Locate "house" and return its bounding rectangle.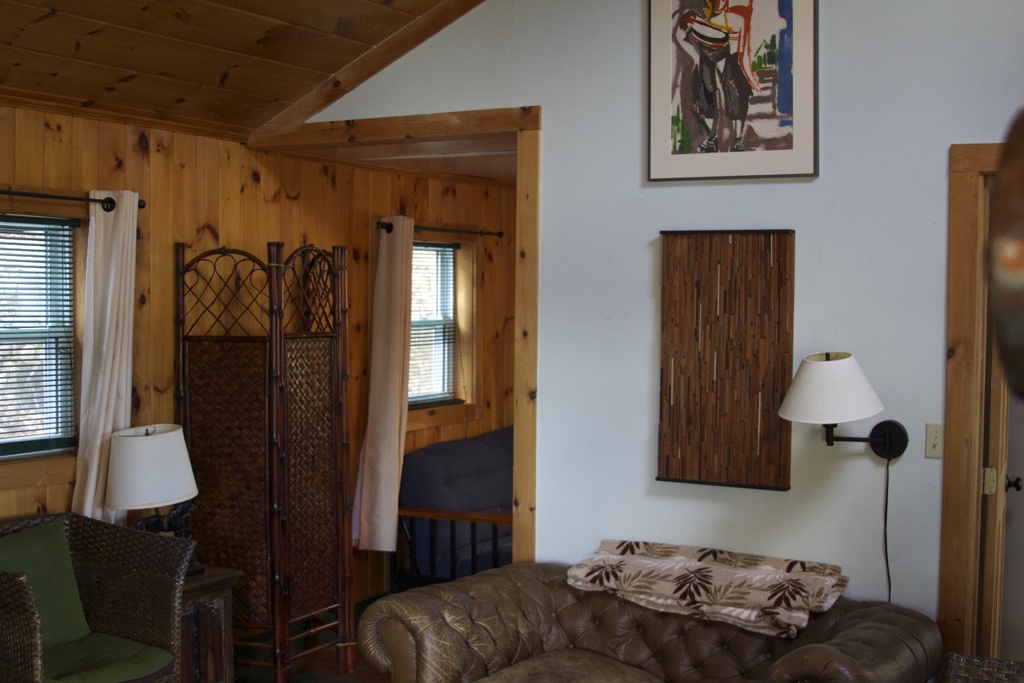
0, 0, 1023, 682.
